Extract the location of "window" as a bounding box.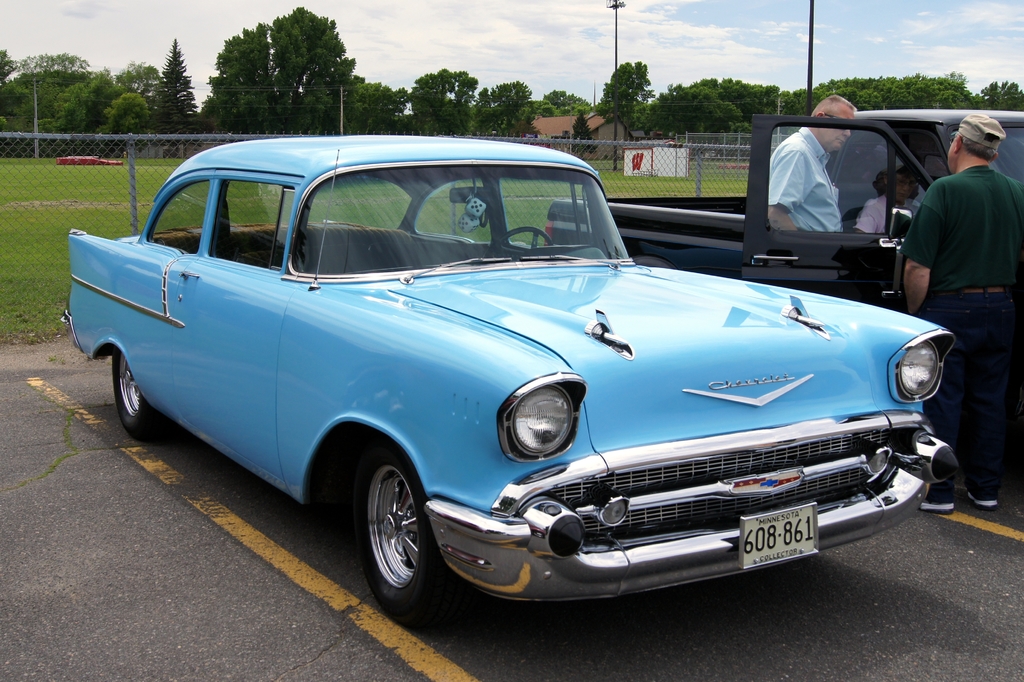
box=[143, 177, 216, 254].
